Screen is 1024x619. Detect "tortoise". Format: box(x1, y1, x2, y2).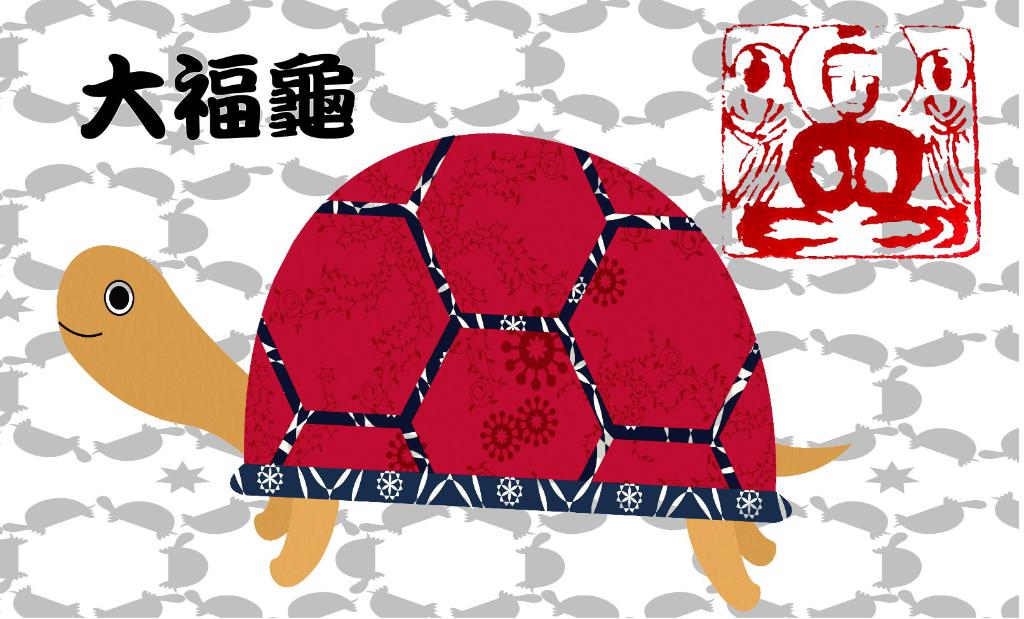
box(52, 130, 850, 613).
